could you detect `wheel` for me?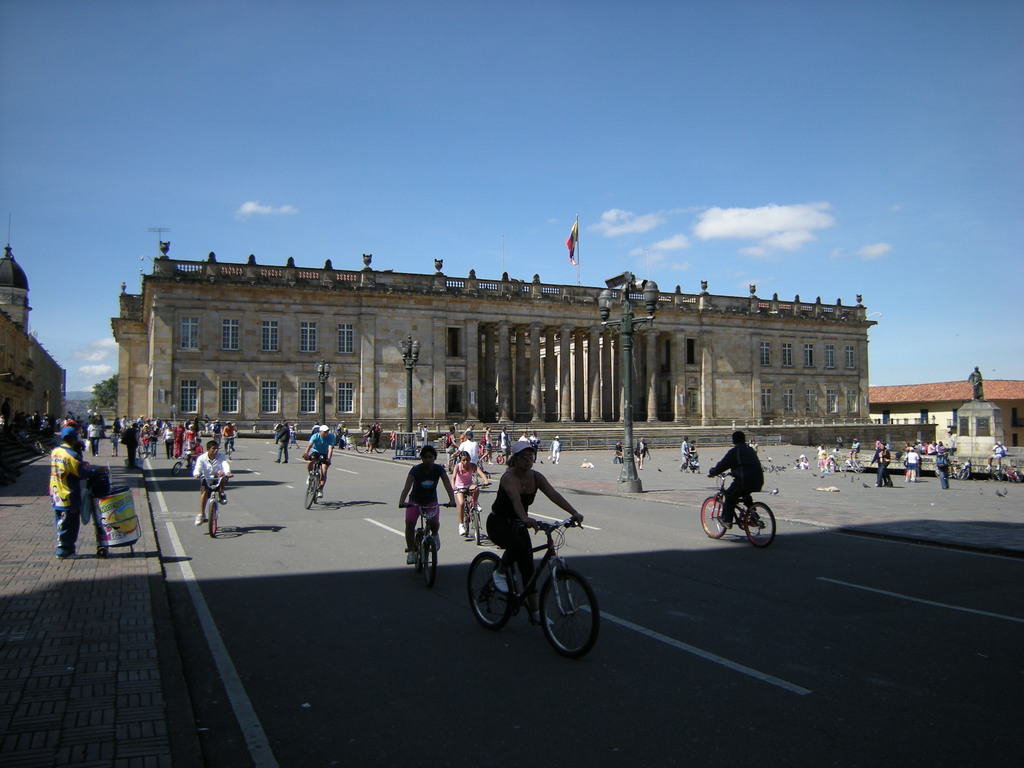
Detection result: 957 470 968 481.
